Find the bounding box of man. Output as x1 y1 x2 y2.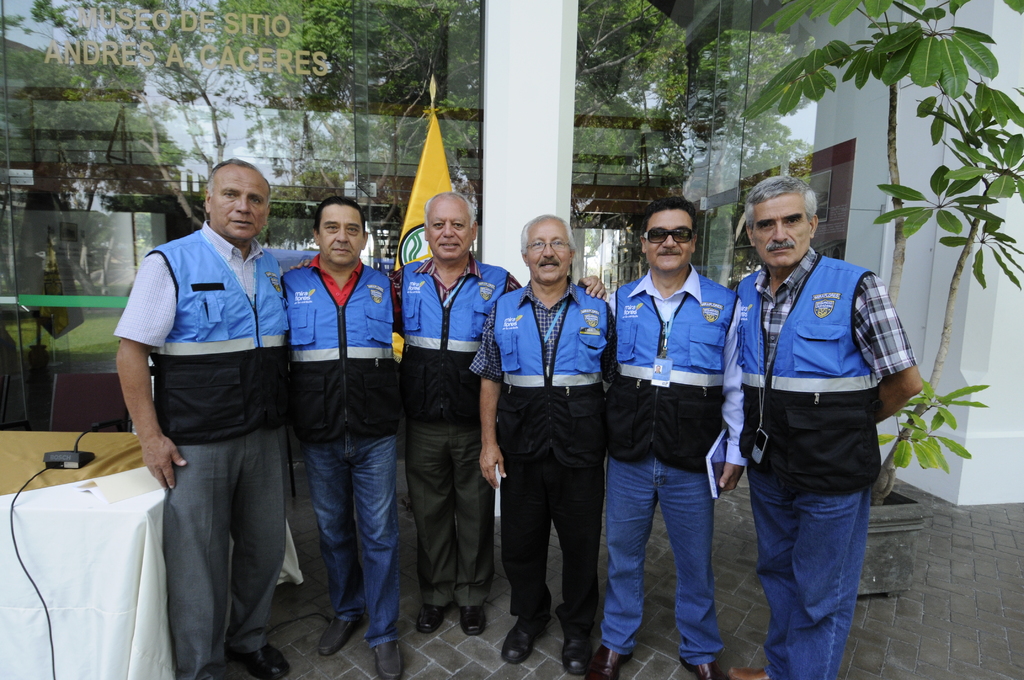
471 211 616 676.
